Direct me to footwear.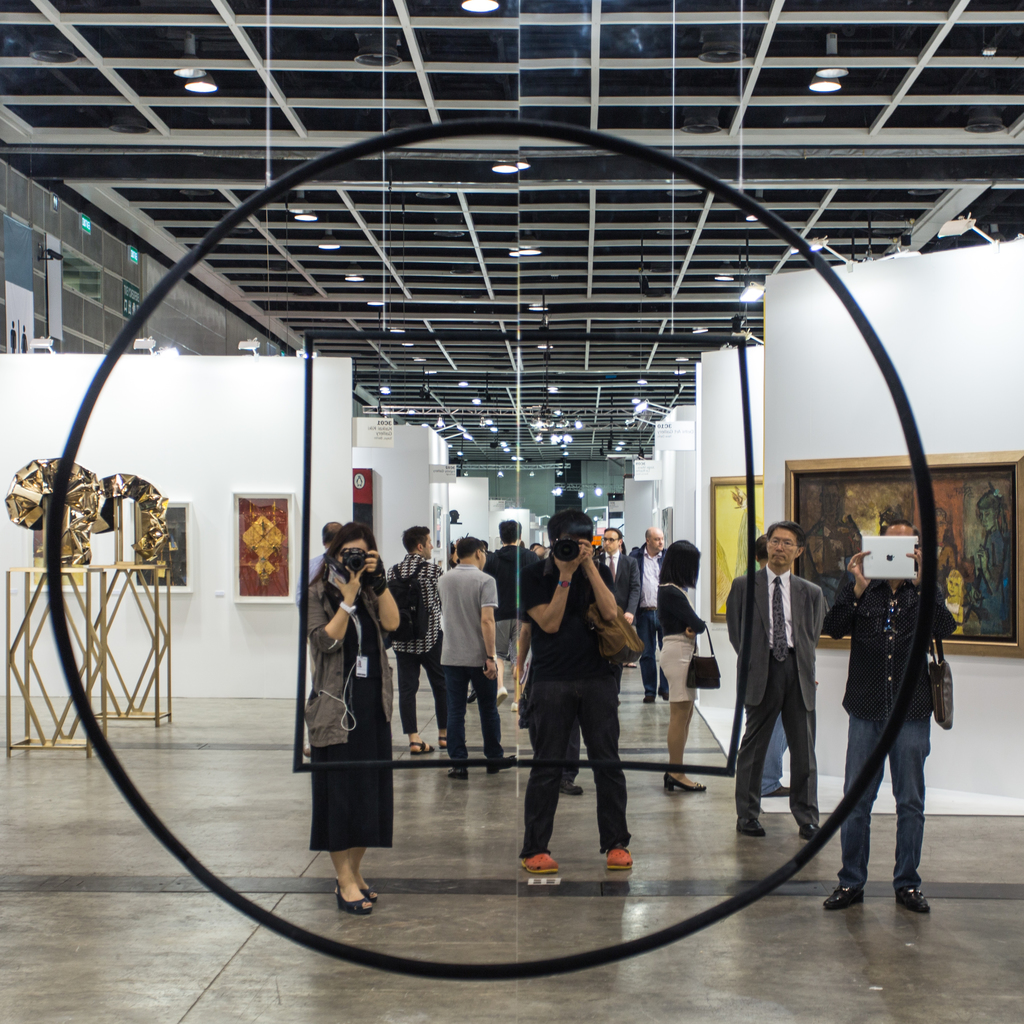
Direction: 640/696/655/707.
